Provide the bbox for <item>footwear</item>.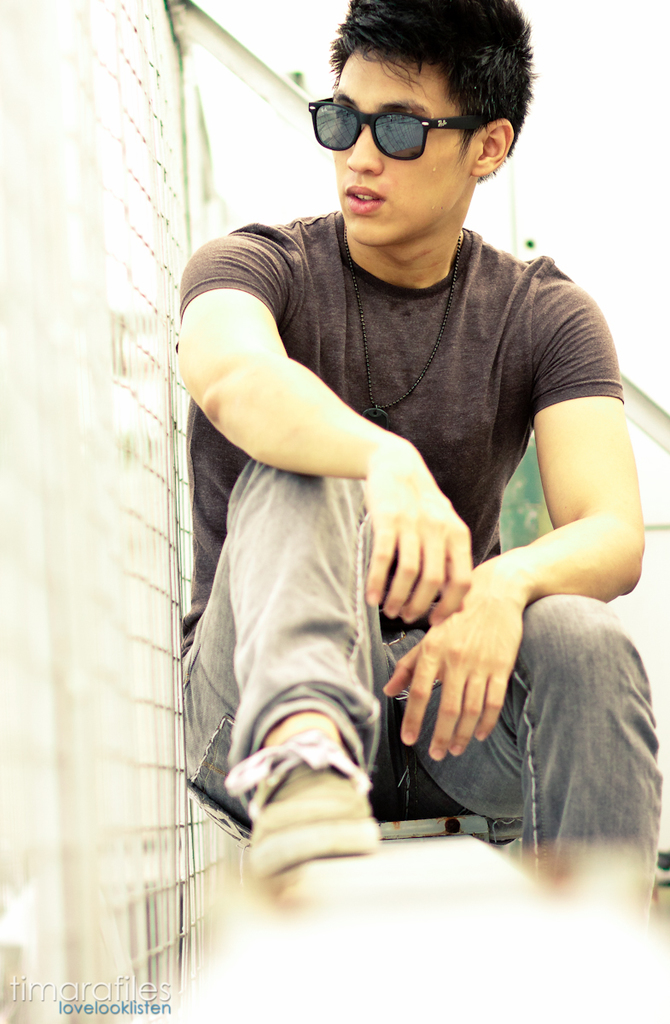
locate(230, 709, 385, 897).
